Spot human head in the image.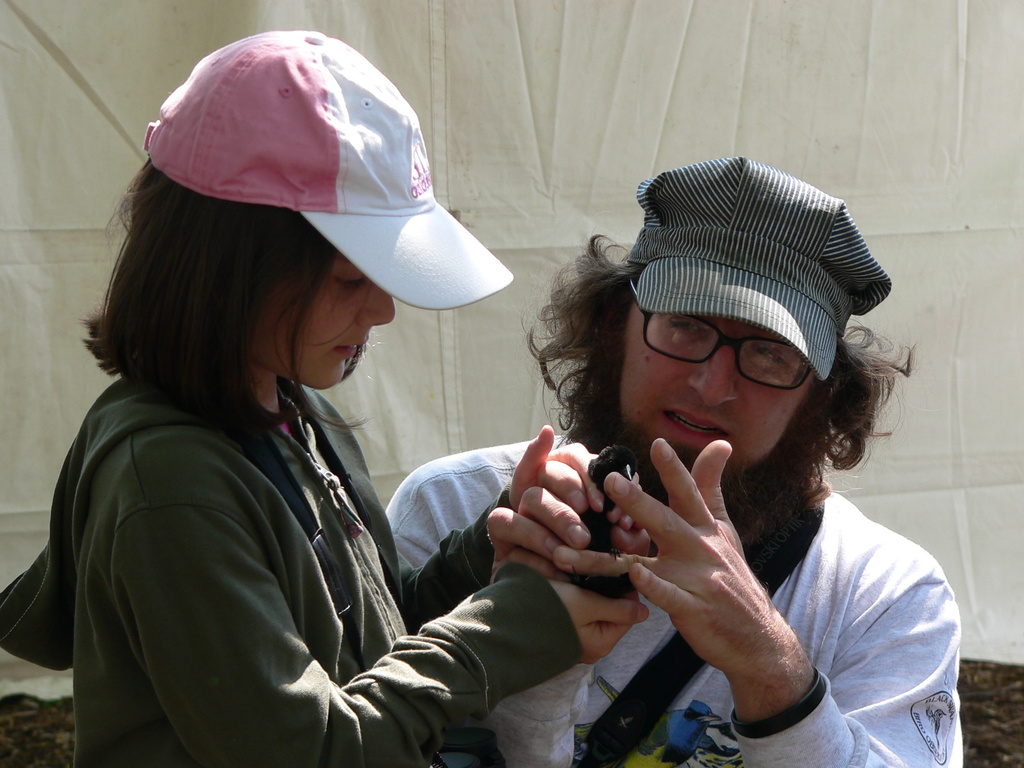
human head found at x1=548, y1=168, x2=889, y2=528.
